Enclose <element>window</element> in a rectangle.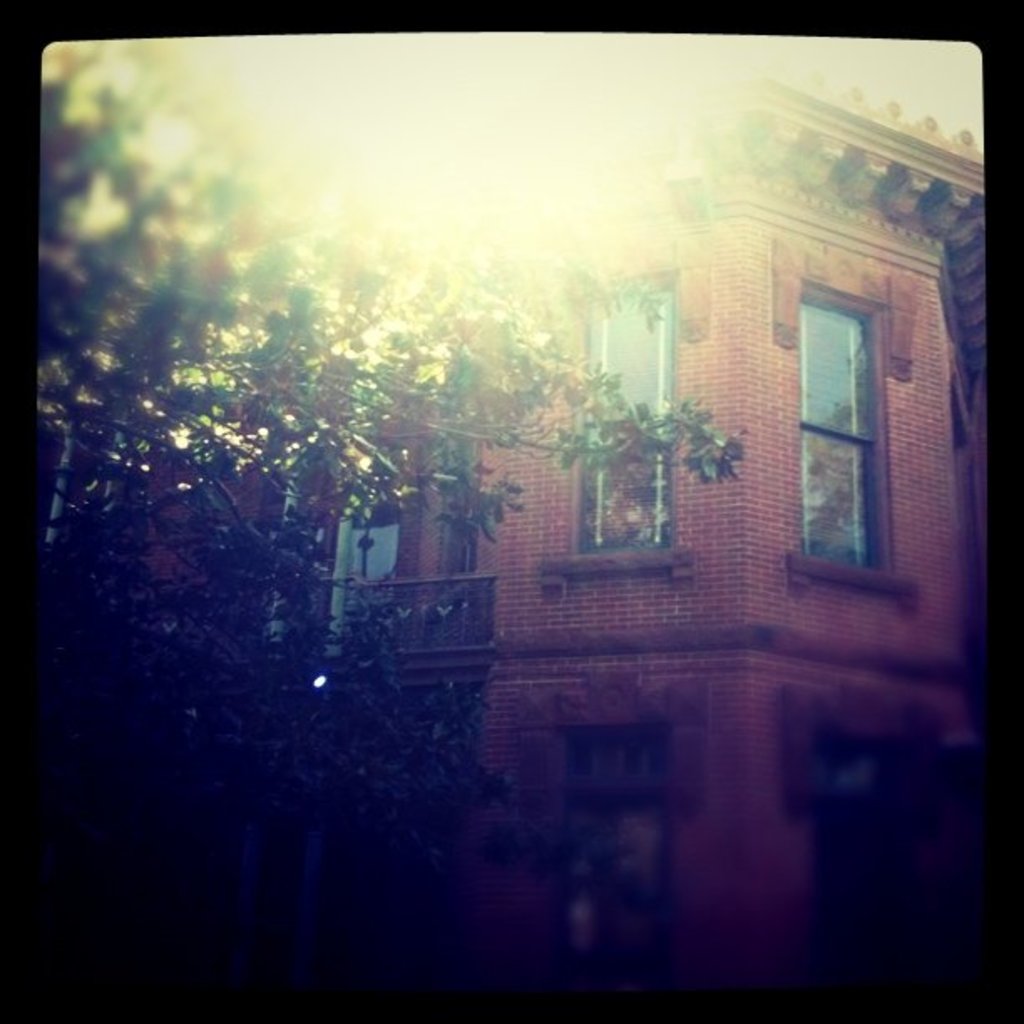
box=[542, 259, 679, 576].
